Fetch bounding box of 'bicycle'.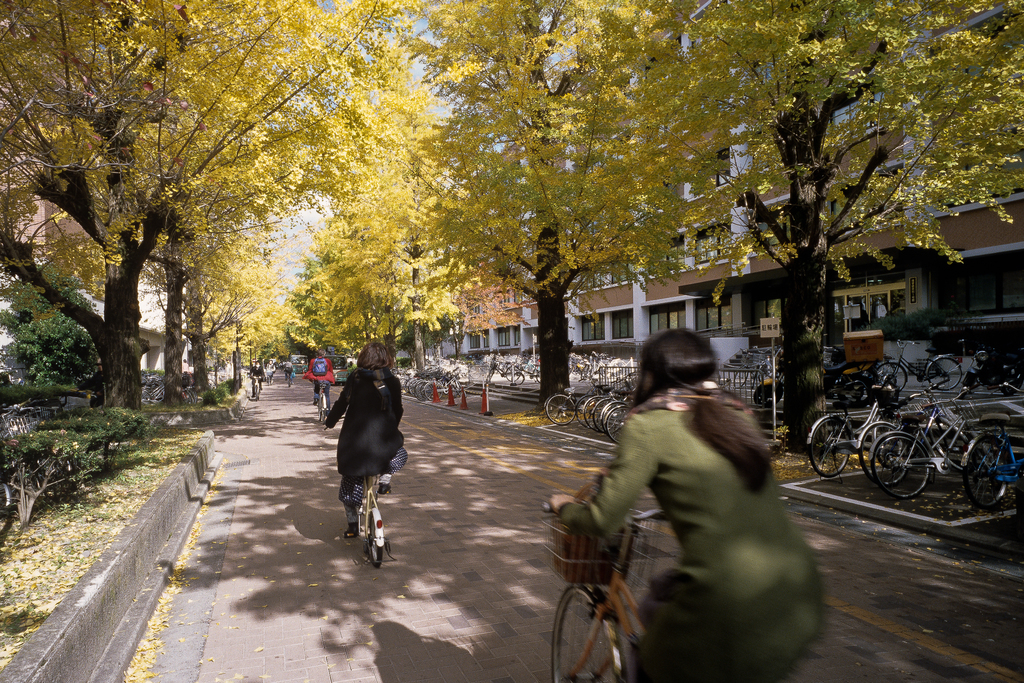
Bbox: Rect(308, 378, 332, 425).
